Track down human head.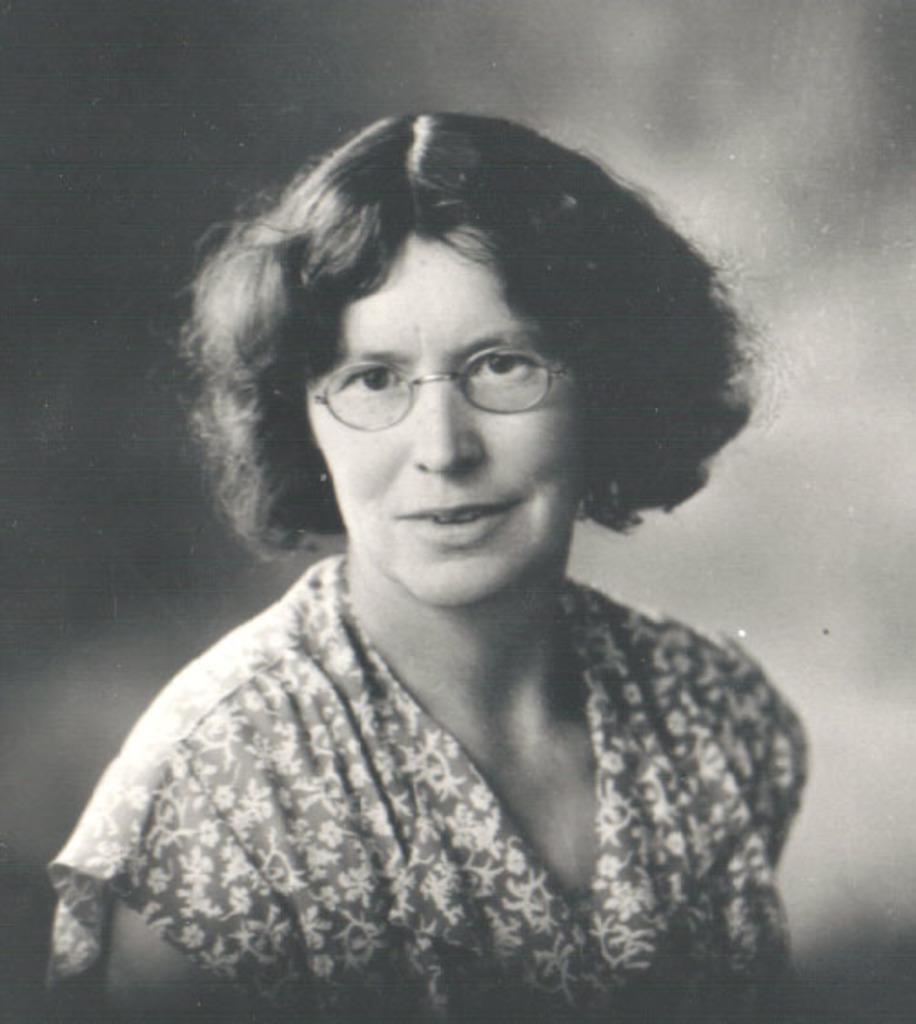
Tracked to pyautogui.locateOnScreen(206, 142, 727, 609).
